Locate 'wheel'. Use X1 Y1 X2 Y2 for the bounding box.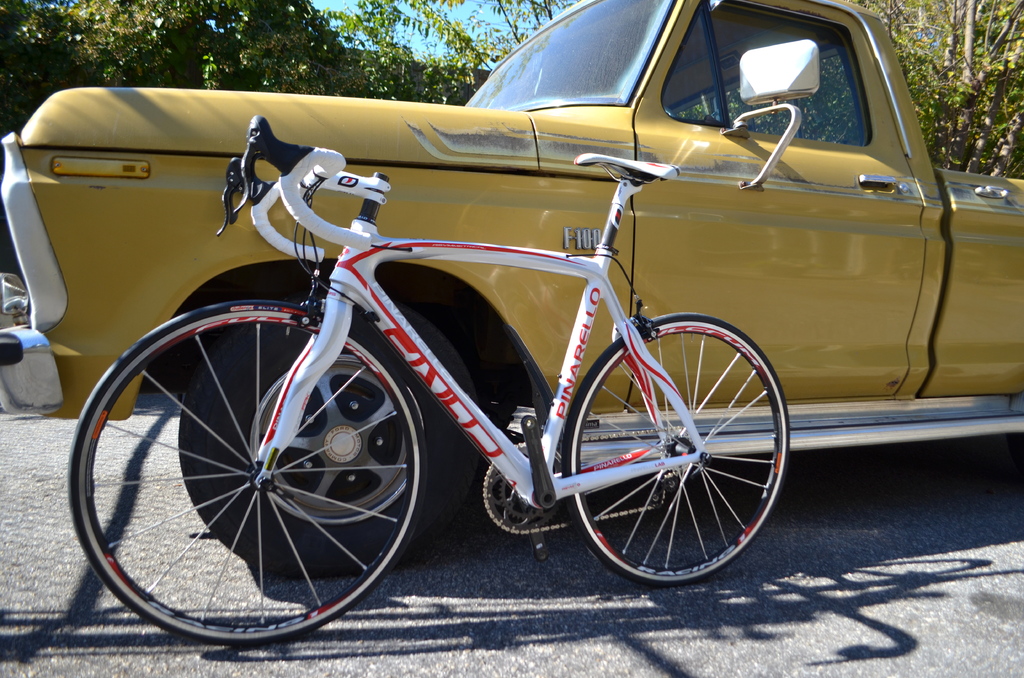
177 303 479 577.
